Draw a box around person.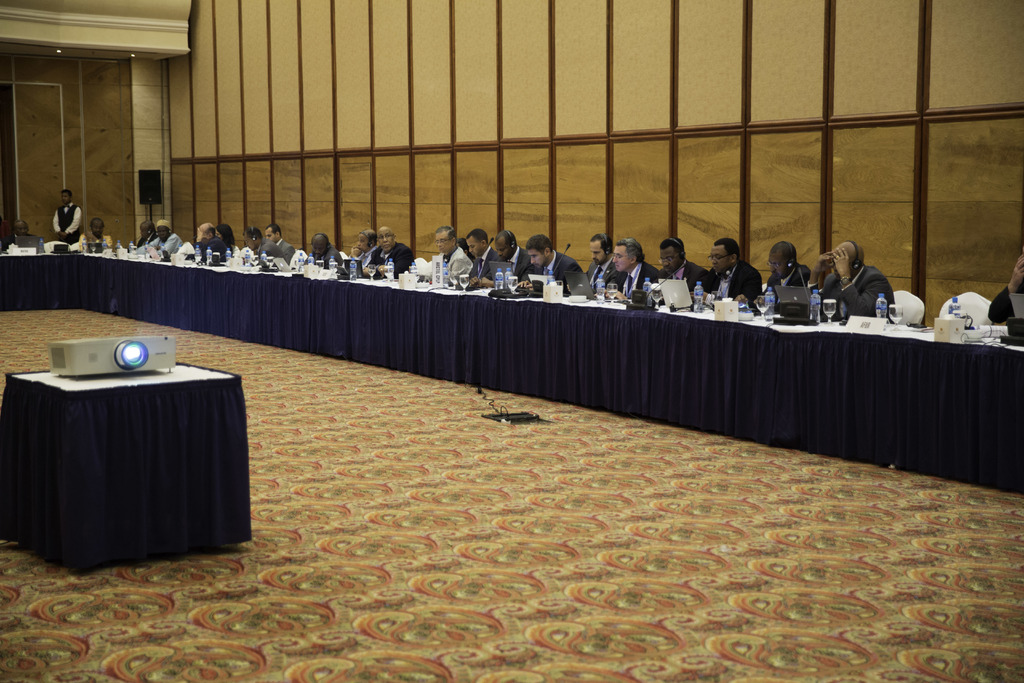
select_region(252, 225, 282, 268).
